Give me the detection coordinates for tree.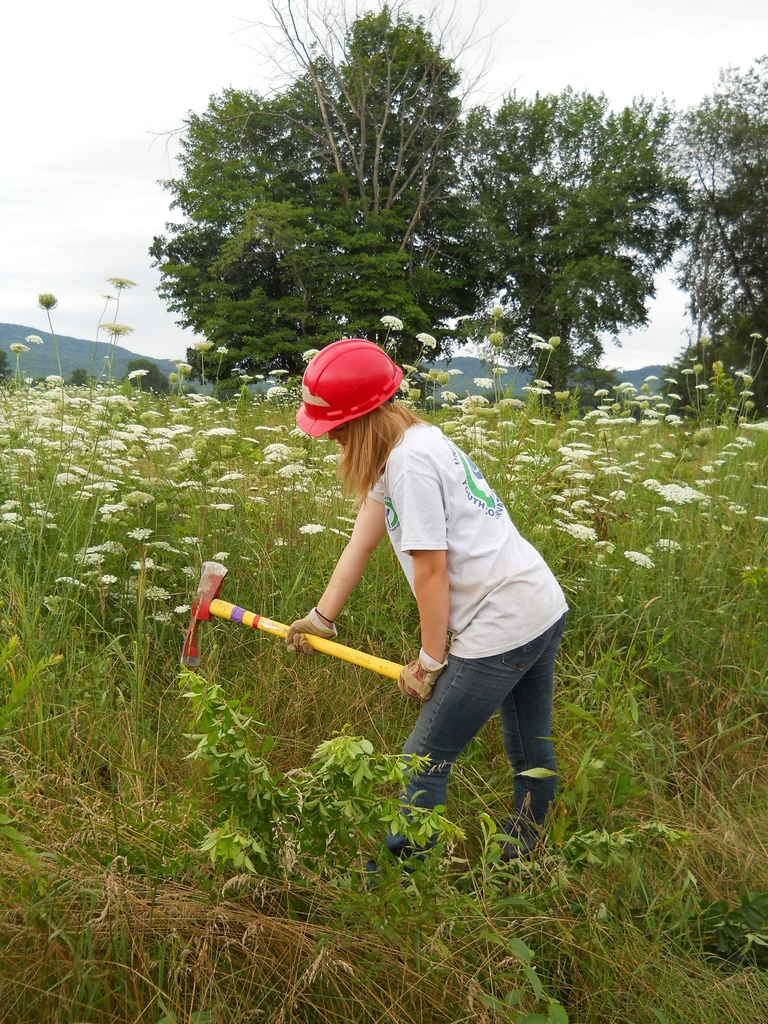
<region>672, 49, 767, 447</region>.
